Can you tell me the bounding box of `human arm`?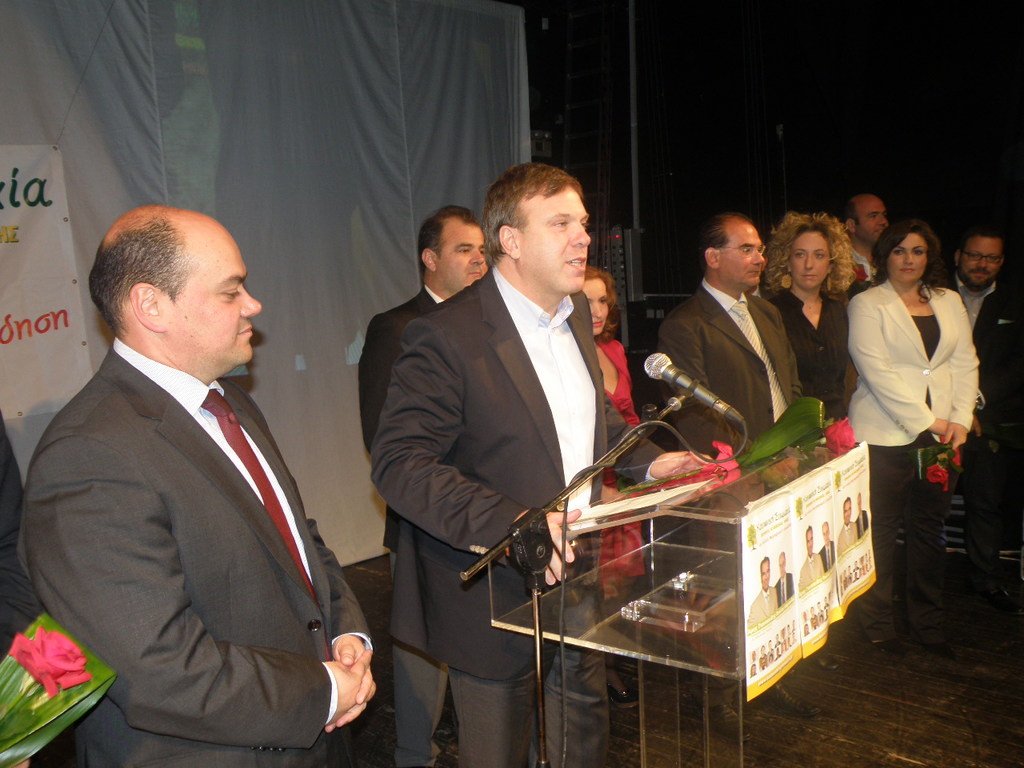
left=20, top=435, right=382, bottom=750.
